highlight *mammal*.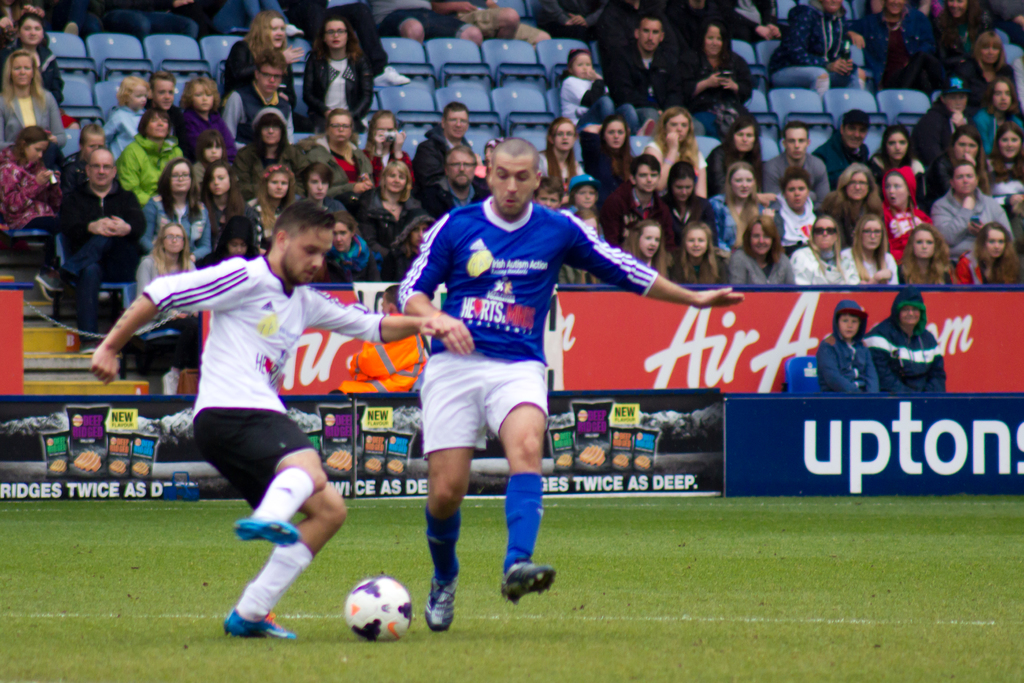
Highlighted region: Rect(927, 0, 988, 79).
